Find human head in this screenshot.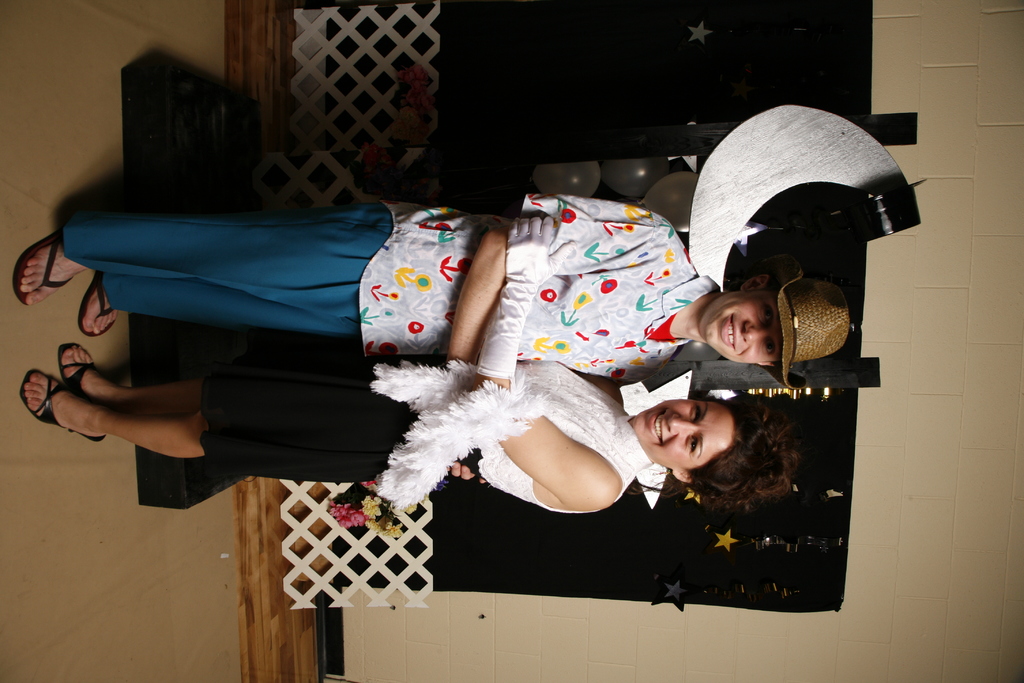
The bounding box for human head is (x1=708, y1=283, x2=809, y2=362).
